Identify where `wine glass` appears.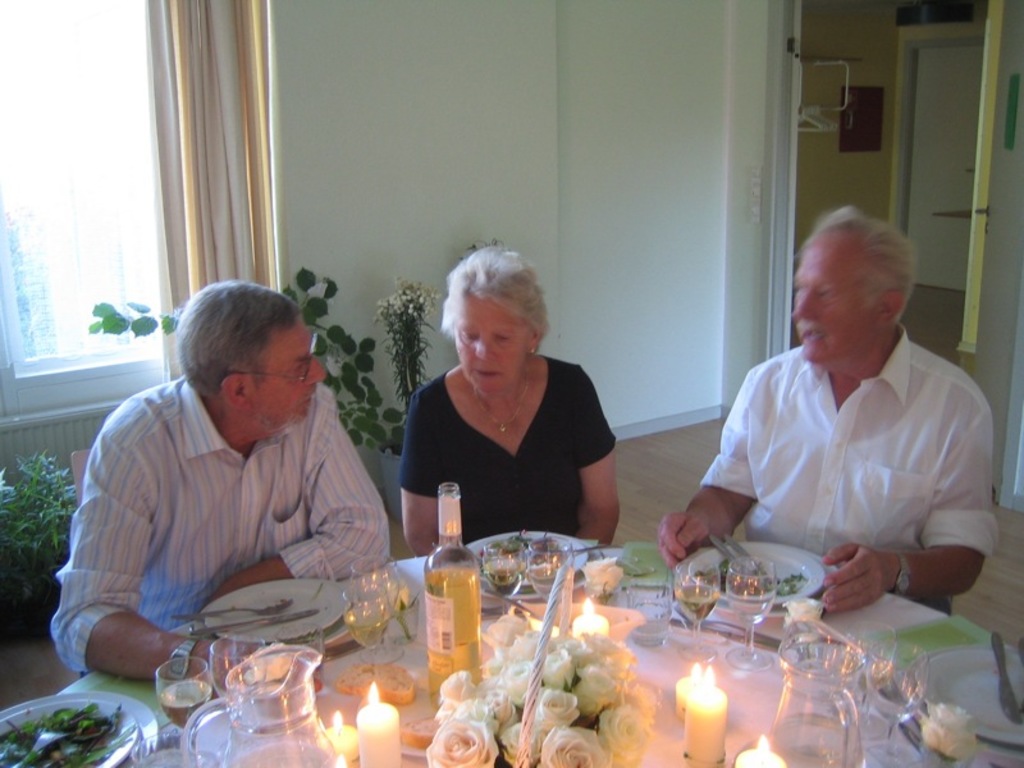
Appears at {"x1": 342, "y1": 585, "x2": 384, "y2": 677}.
